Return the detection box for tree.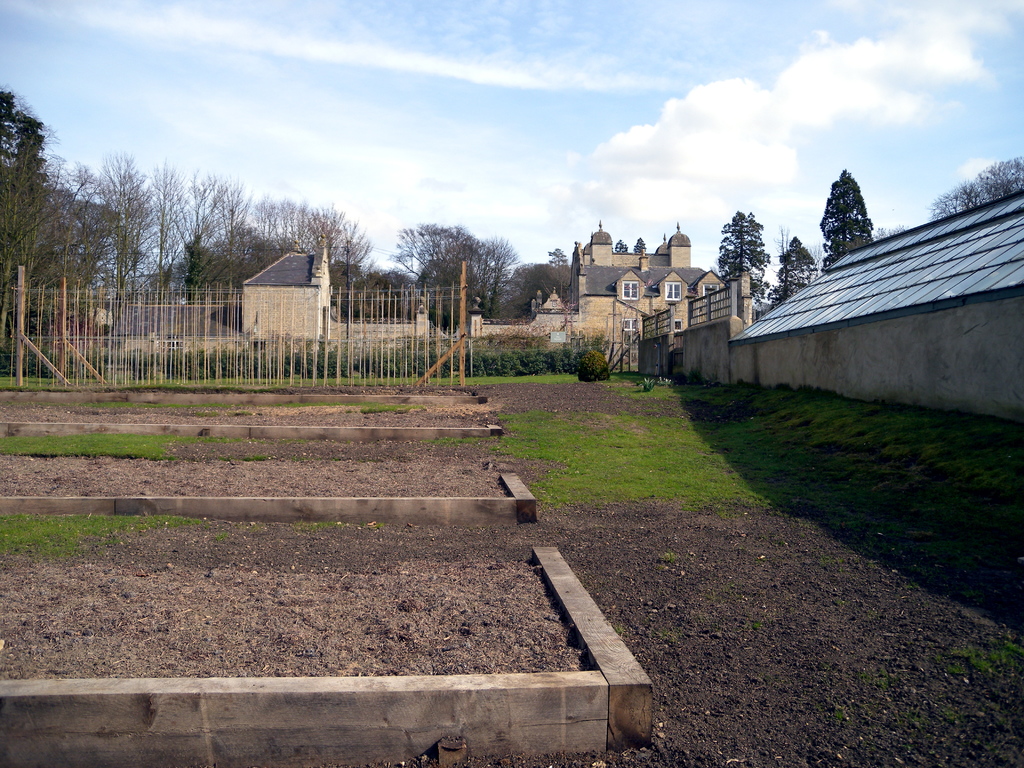
[x1=766, y1=234, x2=822, y2=312].
